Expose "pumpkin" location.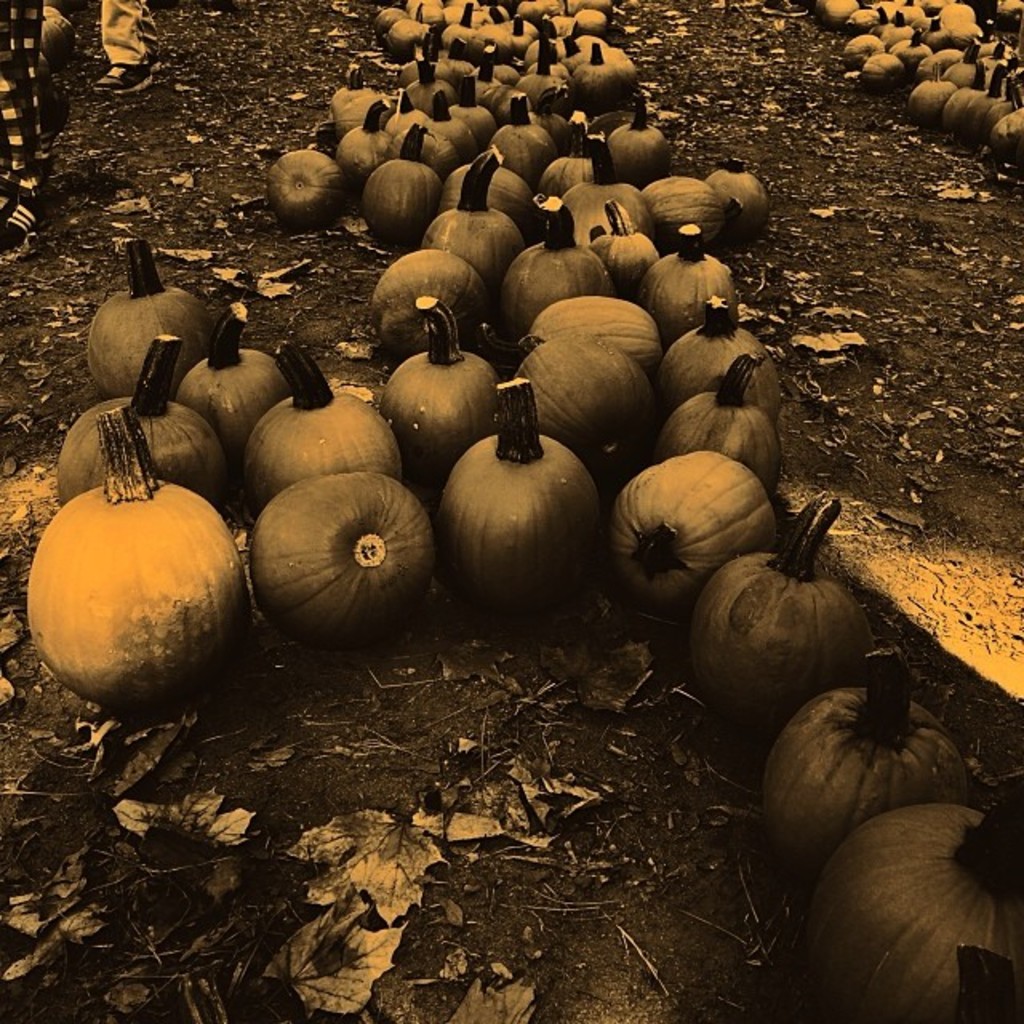
Exposed at (left=634, top=229, right=739, bottom=350).
